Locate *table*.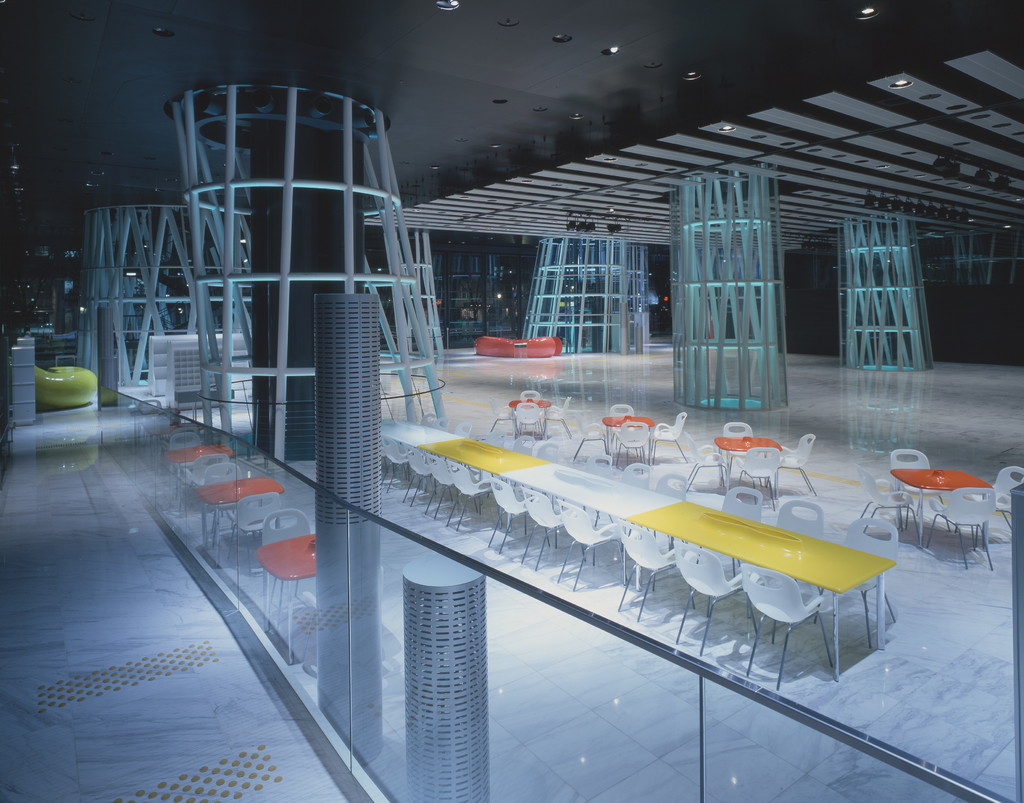
Bounding box: [left=262, top=531, right=324, bottom=632].
